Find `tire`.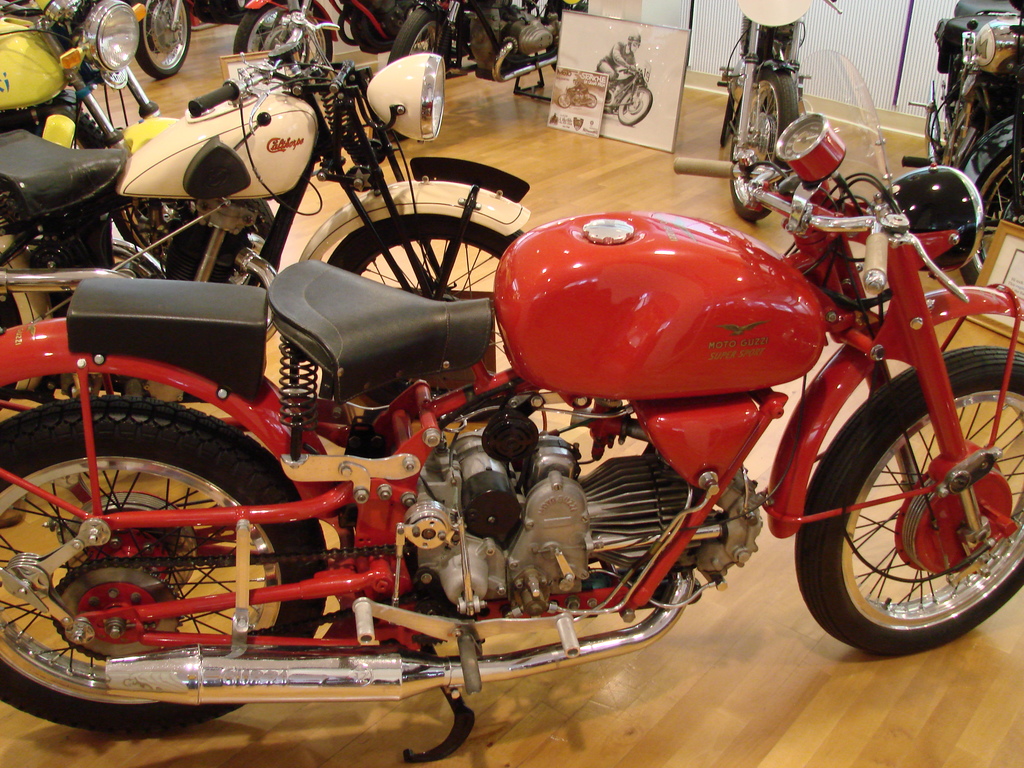
(left=236, top=0, right=331, bottom=63).
